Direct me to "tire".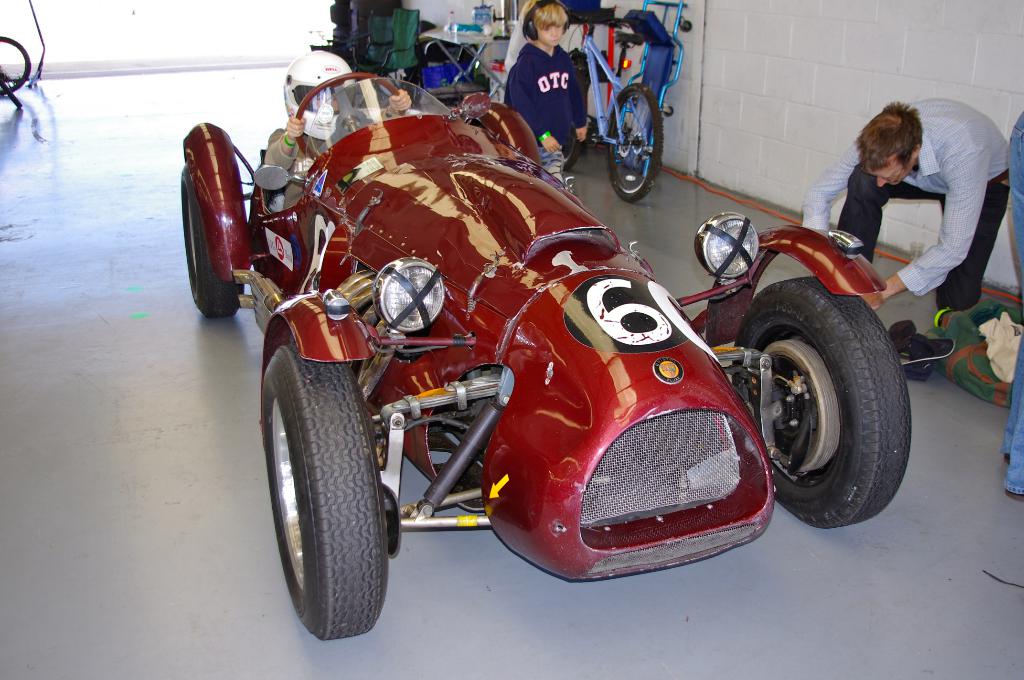
Direction: region(264, 339, 393, 644).
